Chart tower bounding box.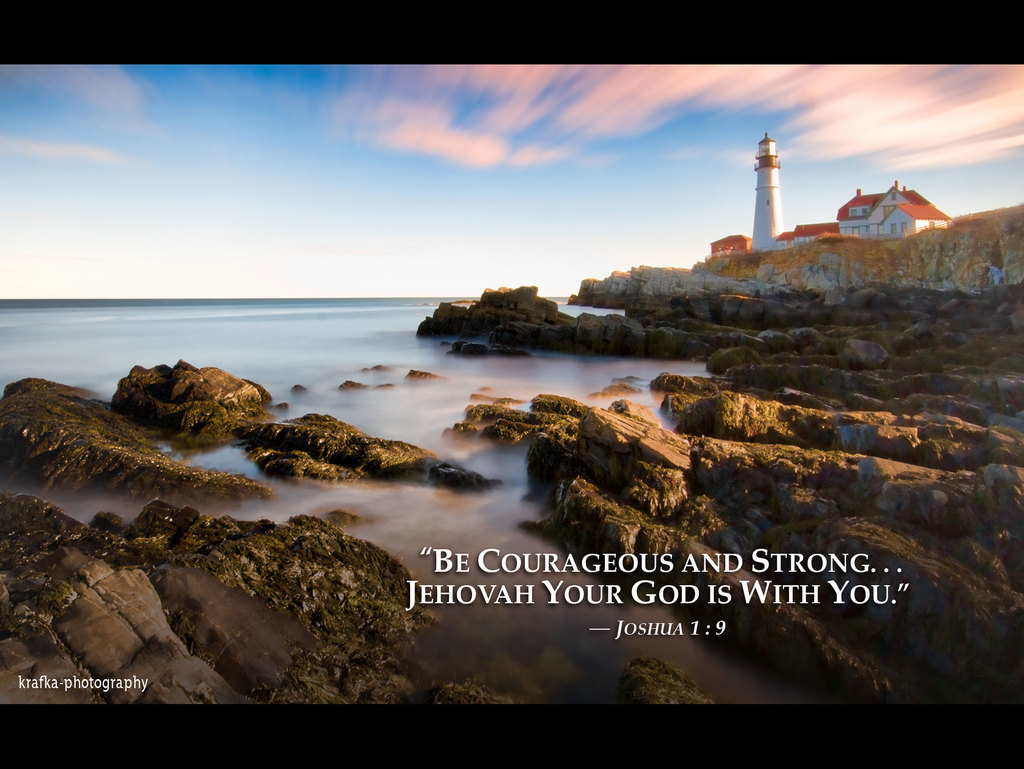
Charted: BBox(751, 126, 786, 255).
